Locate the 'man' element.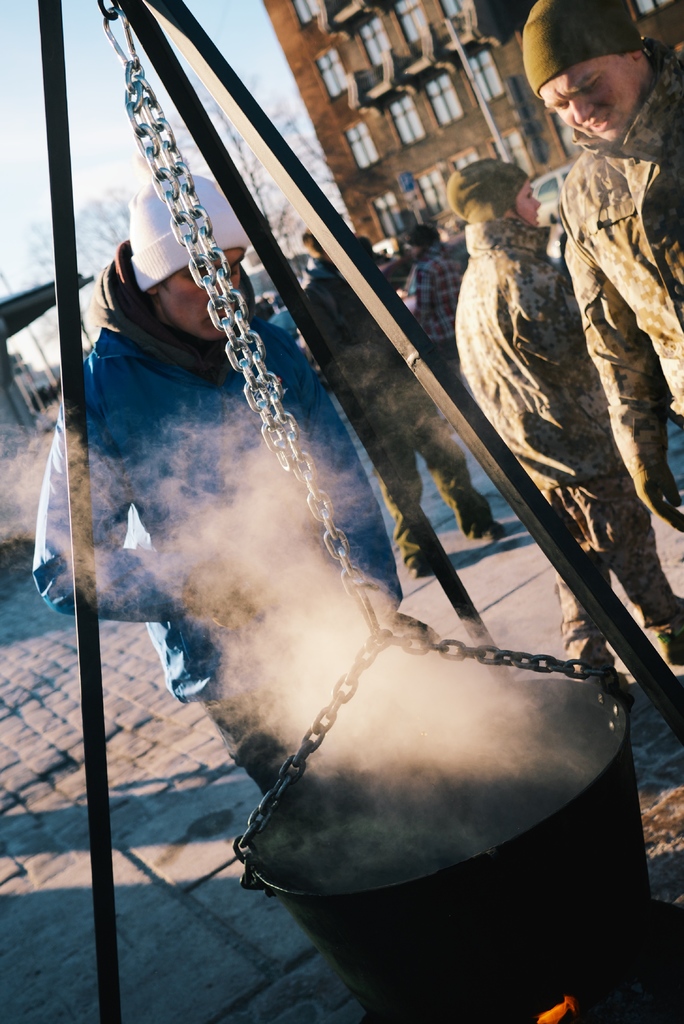
Element bbox: [28, 166, 443, 798].
